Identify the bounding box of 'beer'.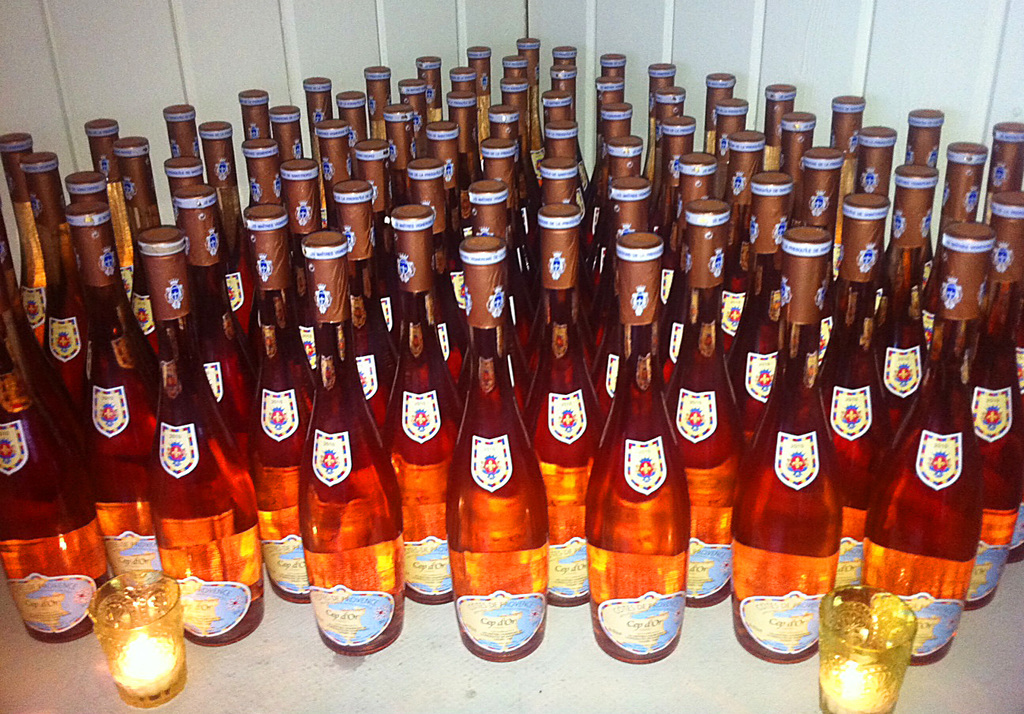
(544,115,580,151).
